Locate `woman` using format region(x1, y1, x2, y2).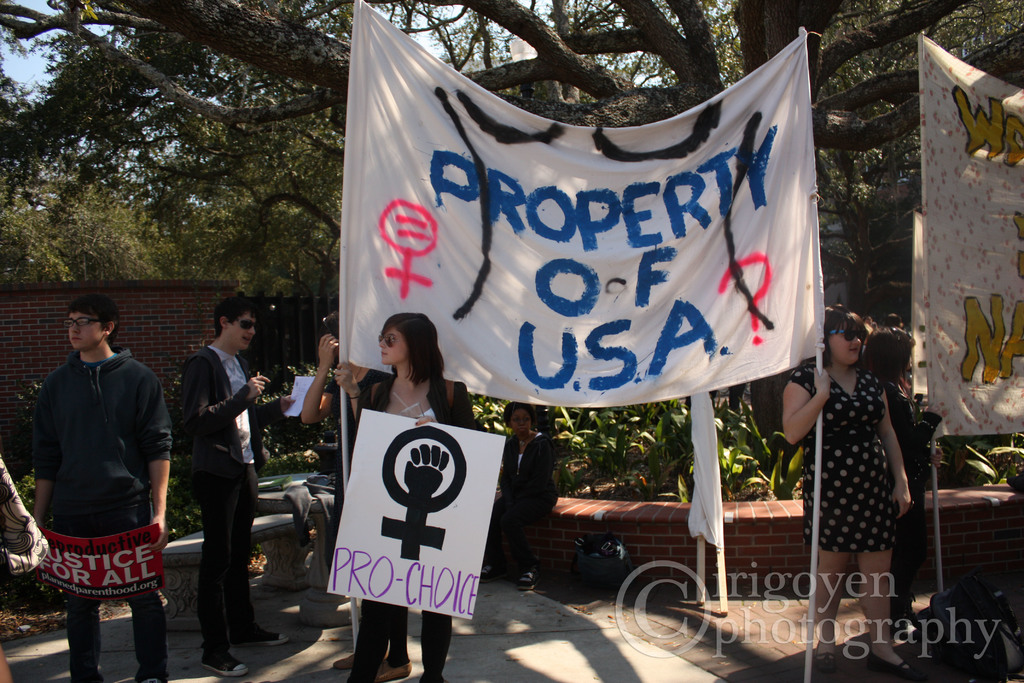
region(483, 401, 561, 591).
